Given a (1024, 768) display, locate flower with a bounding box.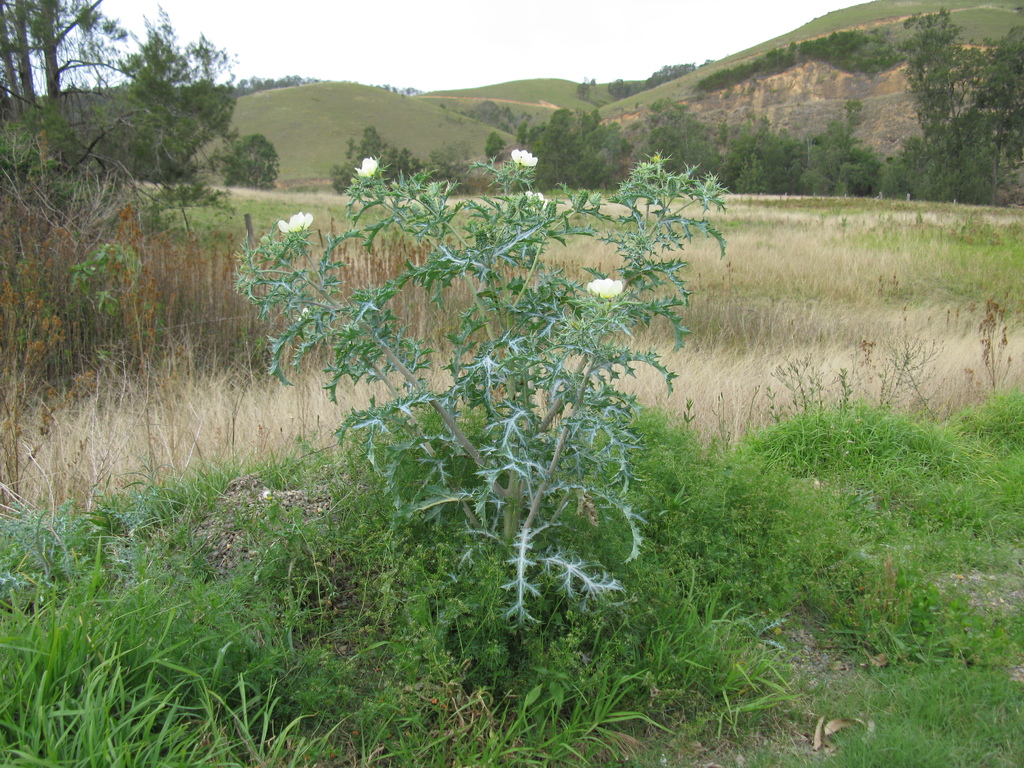
Located: left=525, top=188, right=554, bottom=216.
